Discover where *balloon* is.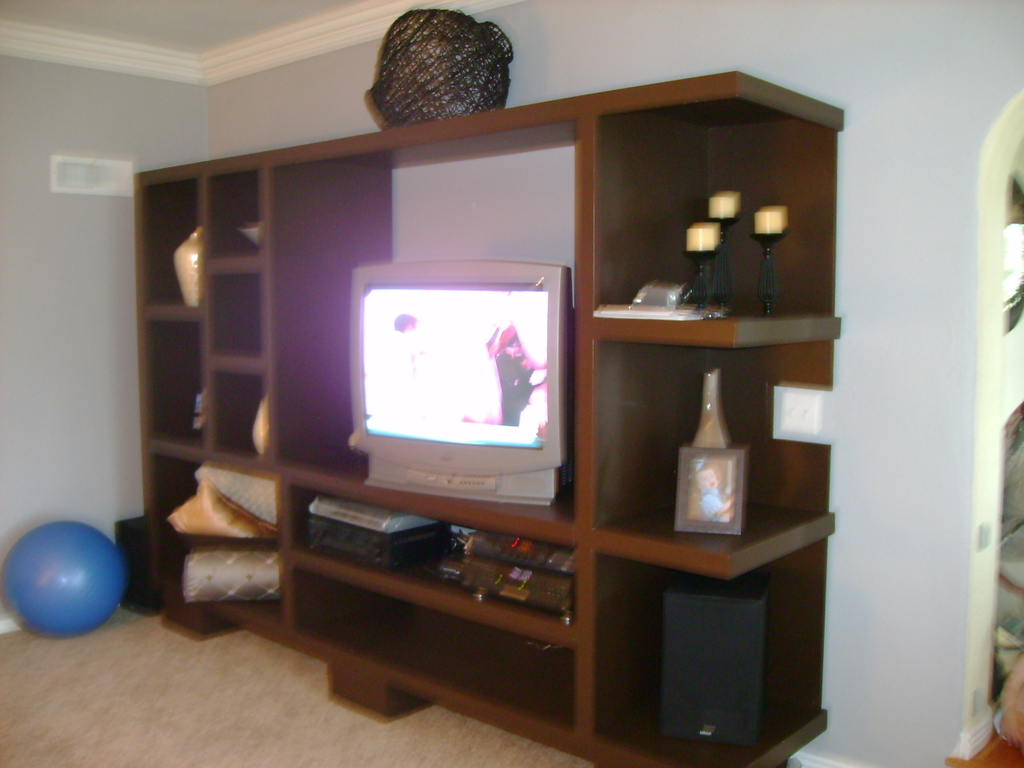
Discovered at {"x1": 9, "y1": 522, "x2": 125, "y2": 634}.
